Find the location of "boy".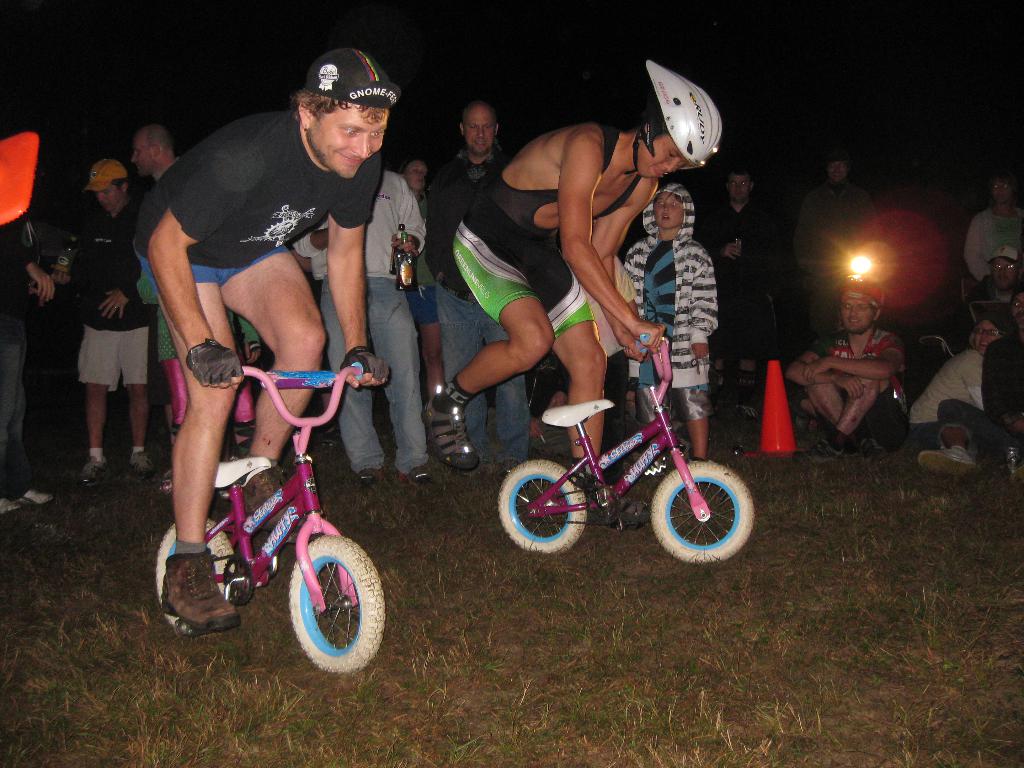
Location: [623, 184, 717, 454].
